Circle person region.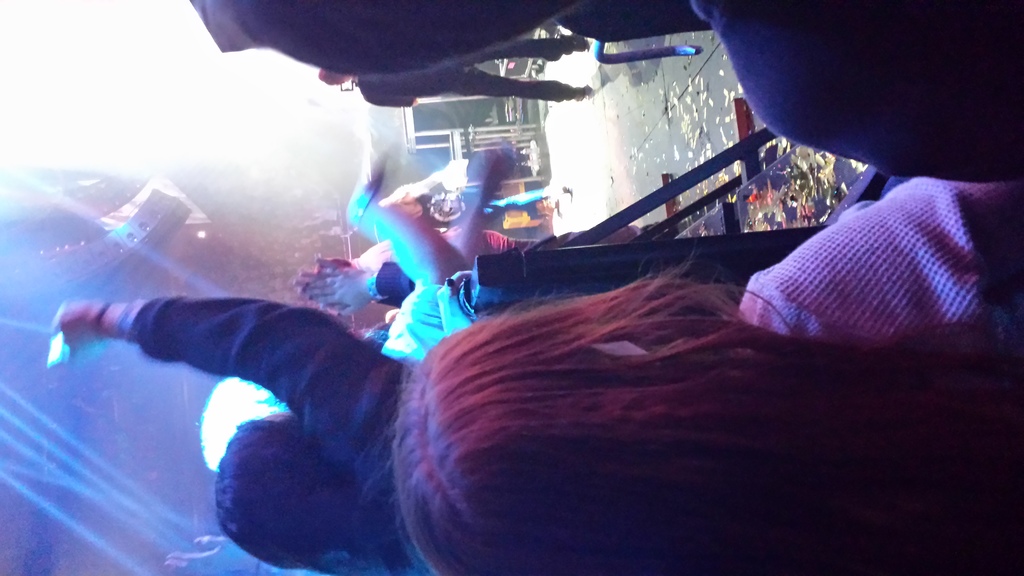
Region: BBox(359, 174, 1023, 575).
